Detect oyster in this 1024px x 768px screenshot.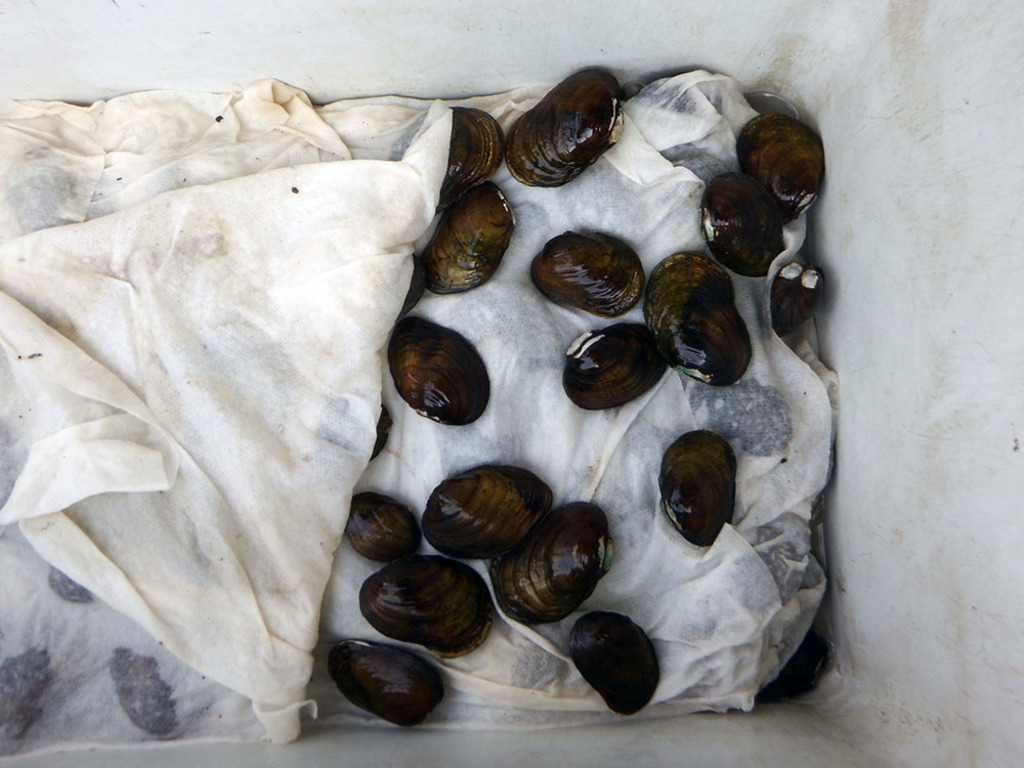
Detection: region(339, 488, 424, 564).
